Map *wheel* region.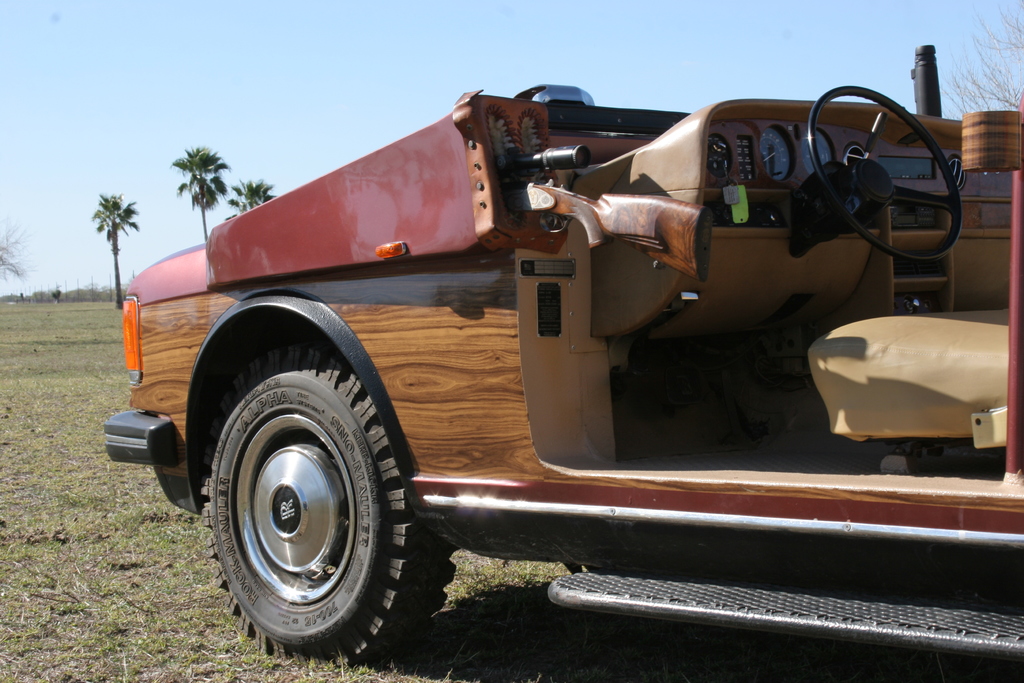
Mapped to {"left": 808, "top": 85, "right": 963, "bottom": 263}.
